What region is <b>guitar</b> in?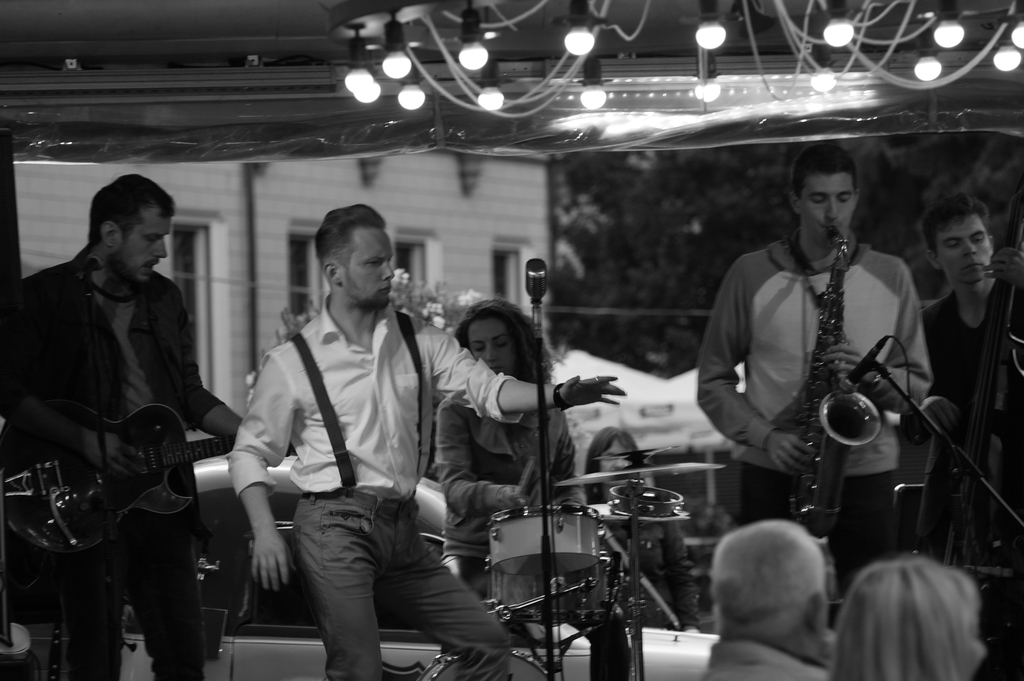
33,407,241,543.
